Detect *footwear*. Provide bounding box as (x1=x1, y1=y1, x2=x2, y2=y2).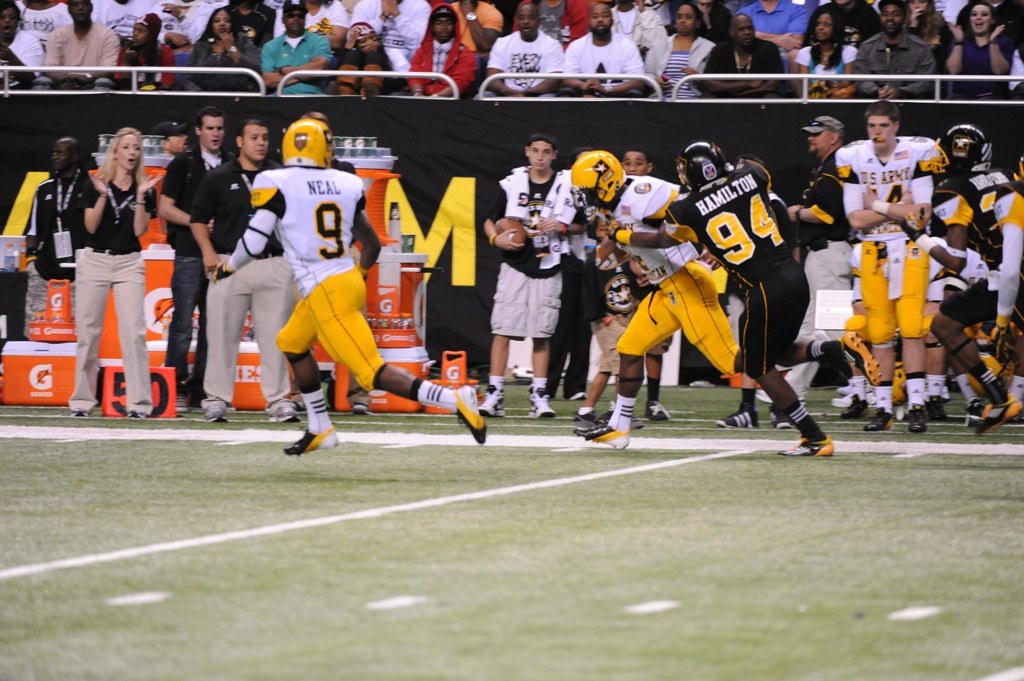
(x1=645, y1=399, x2=669, y2=419).
